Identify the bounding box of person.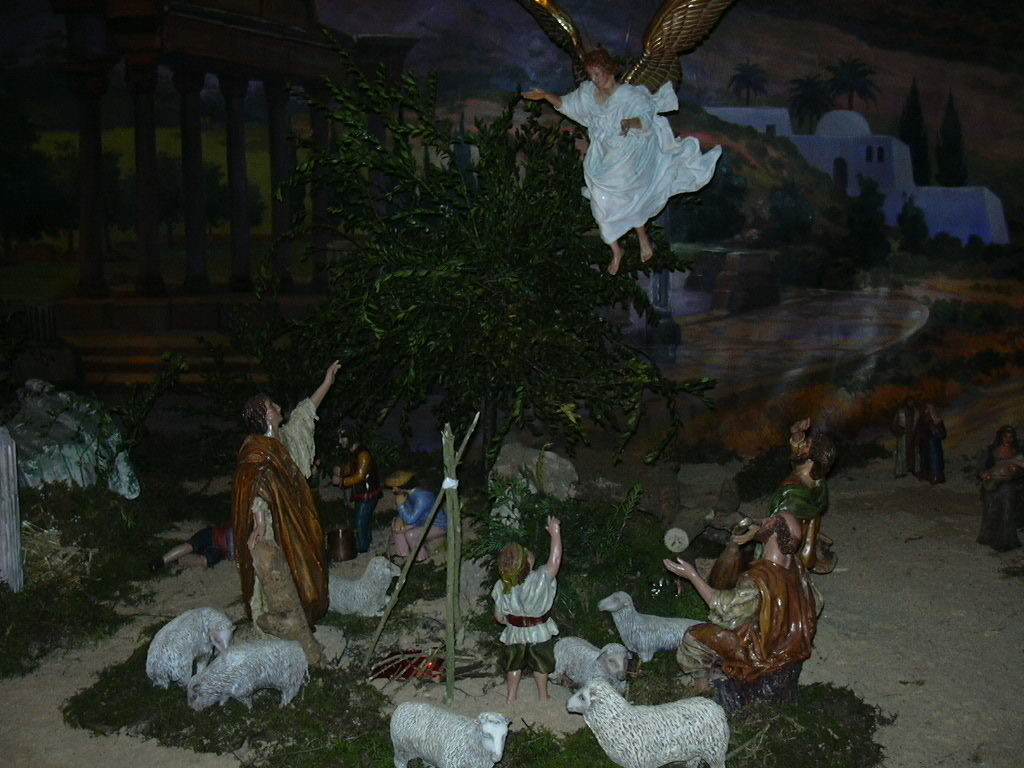
l=664, t=524, r=822, b=686.
